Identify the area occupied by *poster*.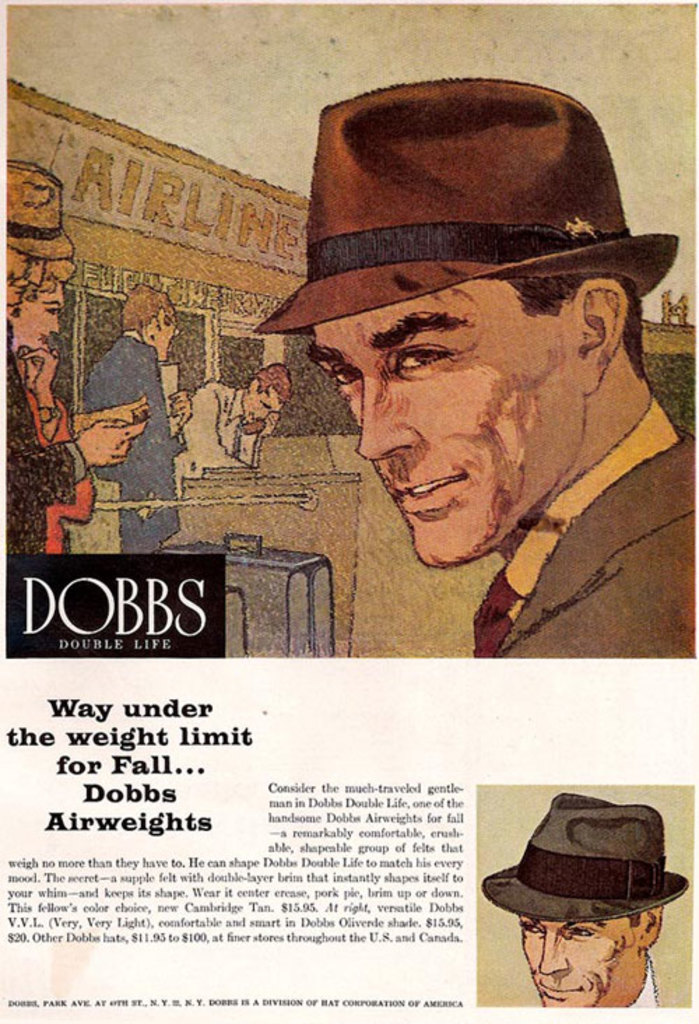
Area: 0,0,698,1023.
